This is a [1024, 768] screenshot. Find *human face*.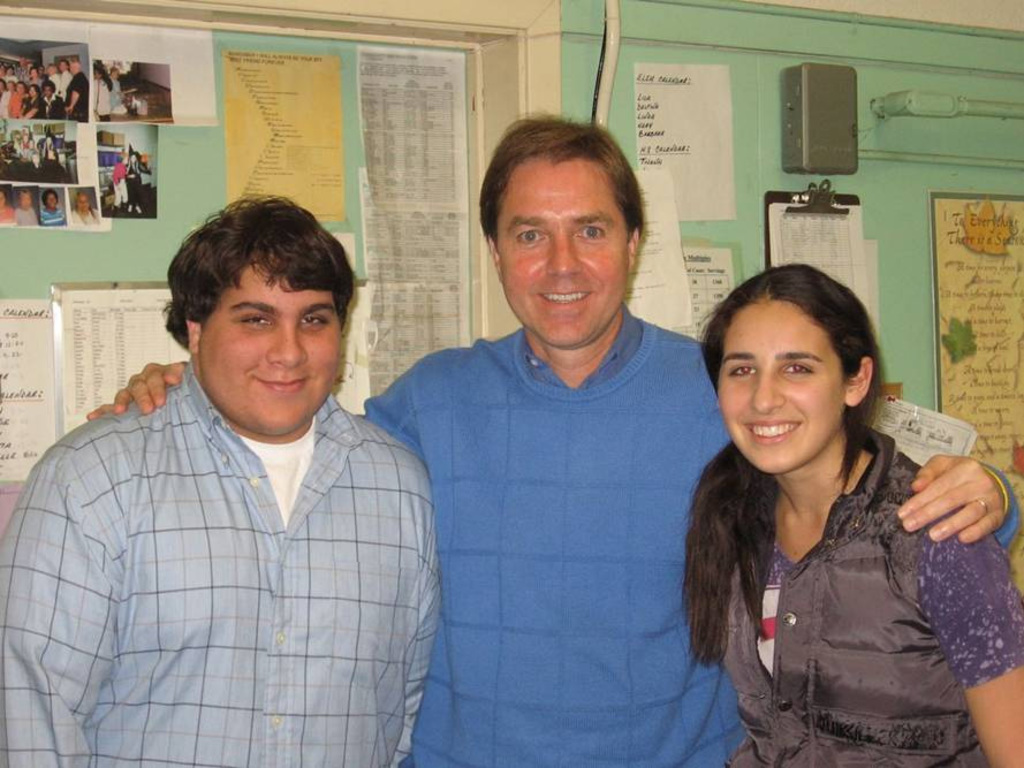
Bounding box: <region>499, 154, 631, 347</region>.
